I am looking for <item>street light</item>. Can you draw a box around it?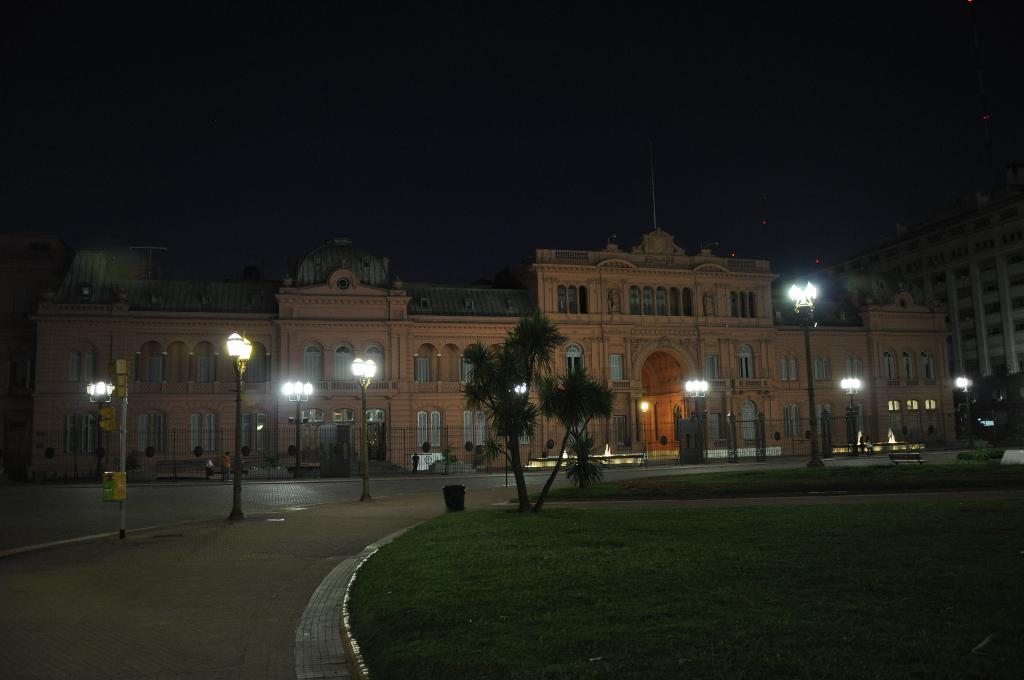
Sure, the bounding box is x1=282 y1=378 x2=316 y2=482.
